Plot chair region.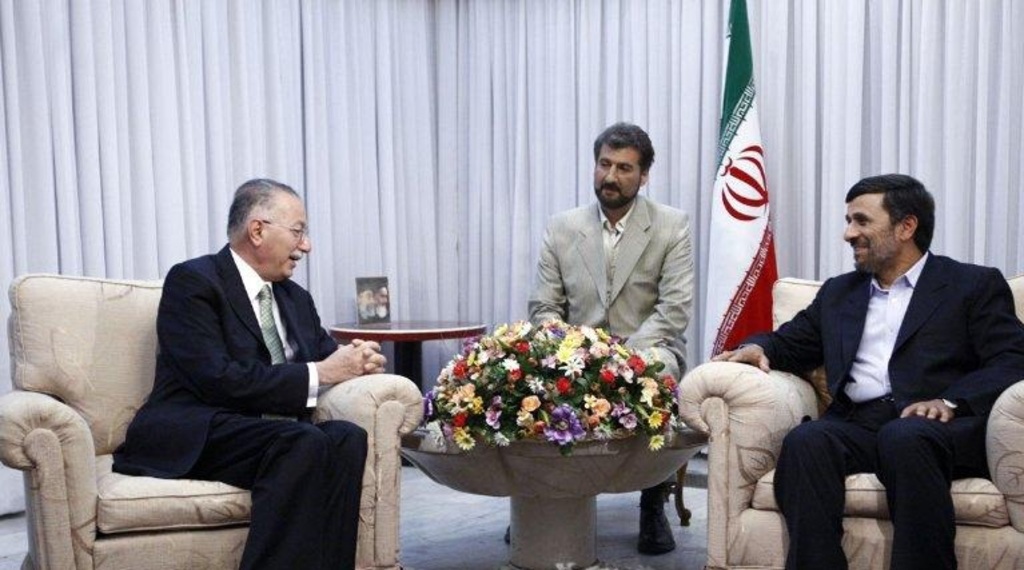
Plotted at region(498, 454, 693, 533).
